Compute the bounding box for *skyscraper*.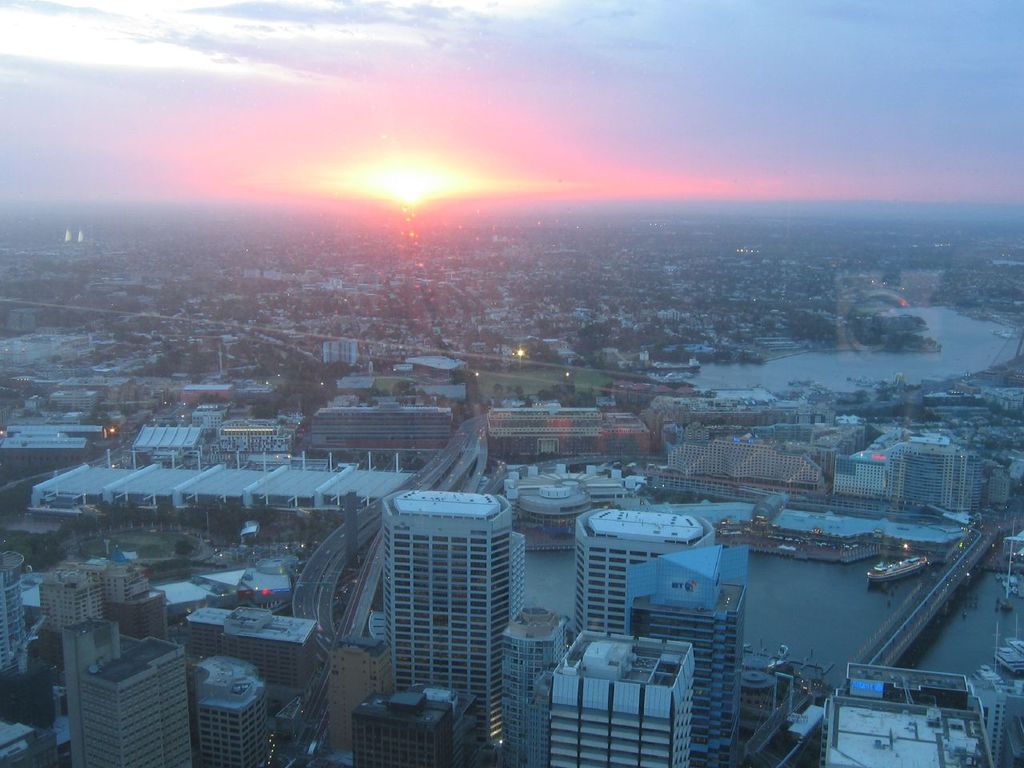
{"left": 876, "top": 424, "right": 971, "bottom": 514}.
